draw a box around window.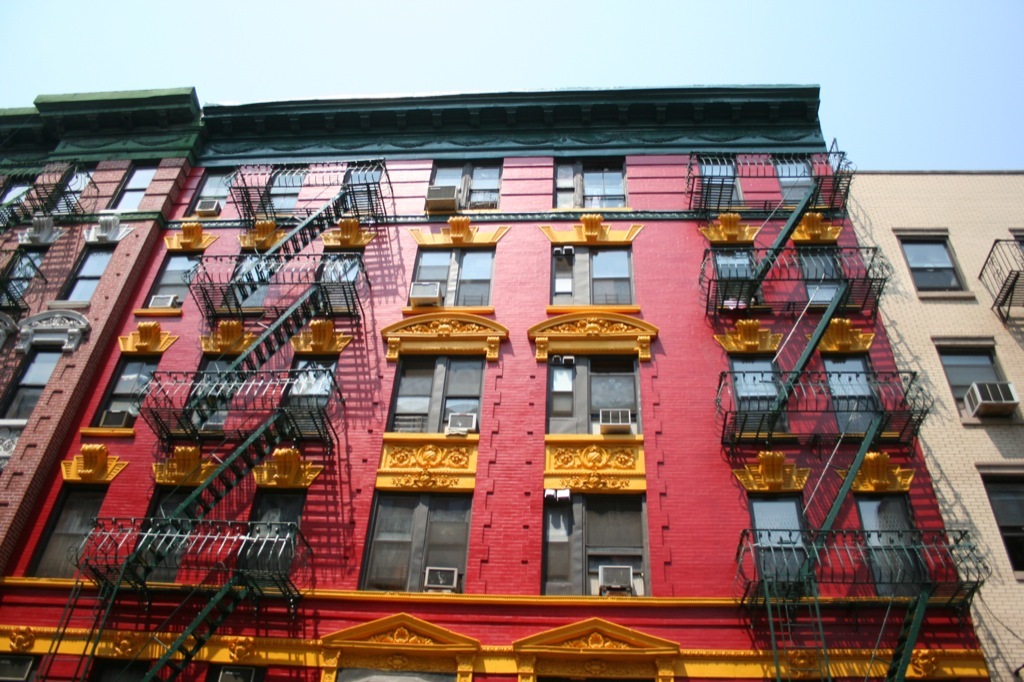
[x1=283, y1=356, x2=339, y2=436].
